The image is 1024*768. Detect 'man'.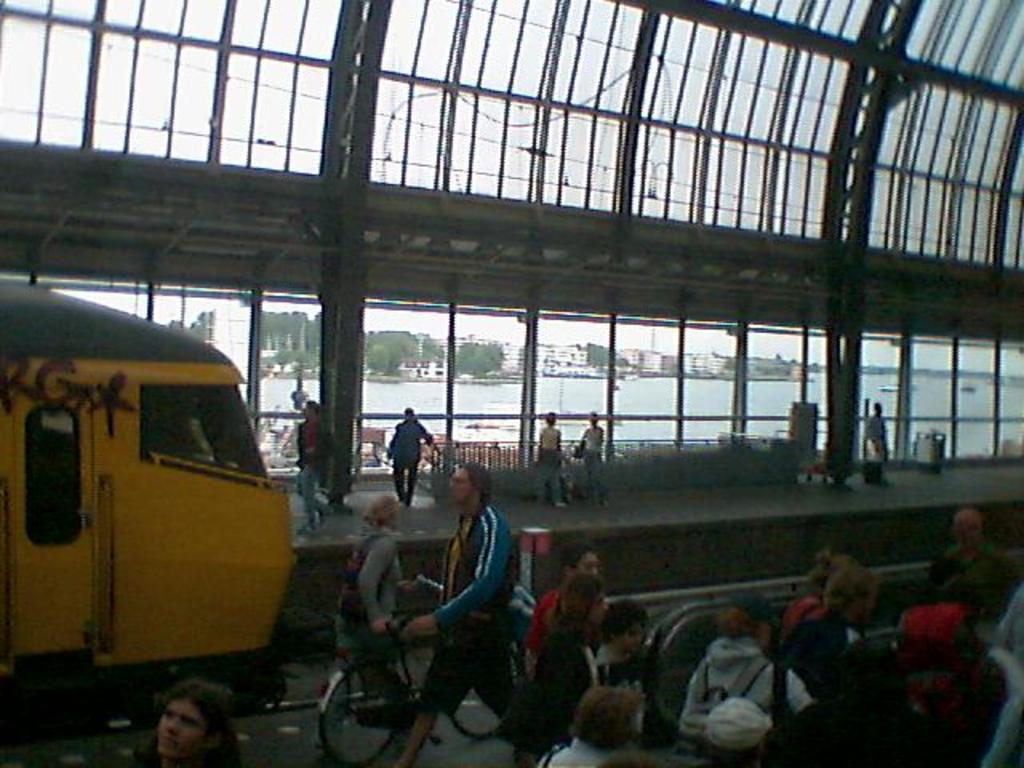
Detection: (515,571,610,755).
